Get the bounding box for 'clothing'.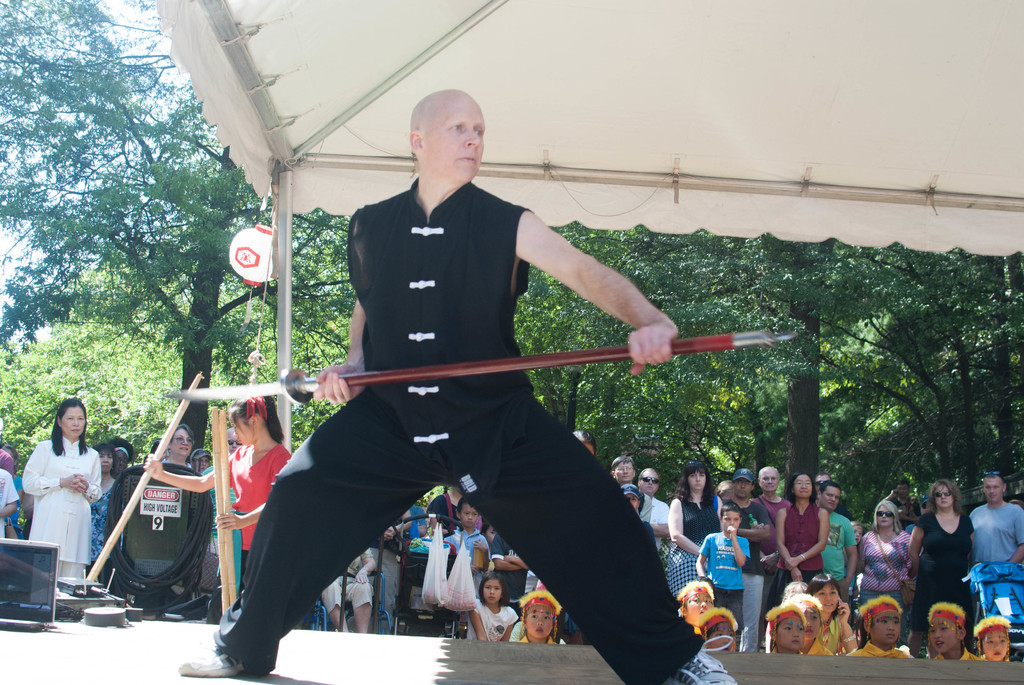
locate(930, 653, 984, 663).
